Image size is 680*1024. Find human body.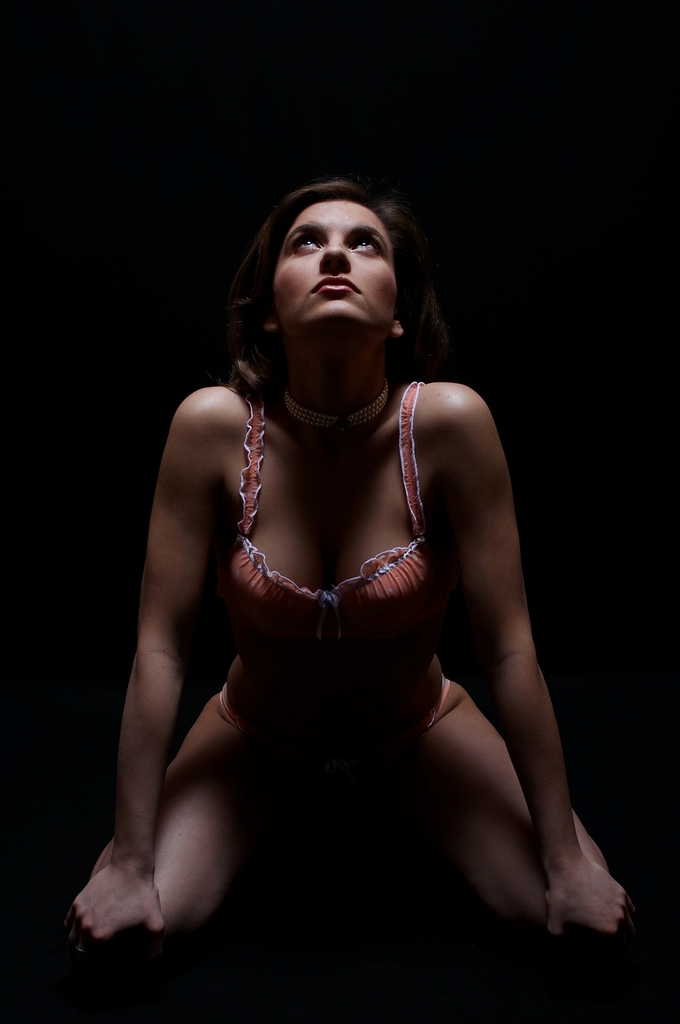
select_region(58, 211, 563, 961).
